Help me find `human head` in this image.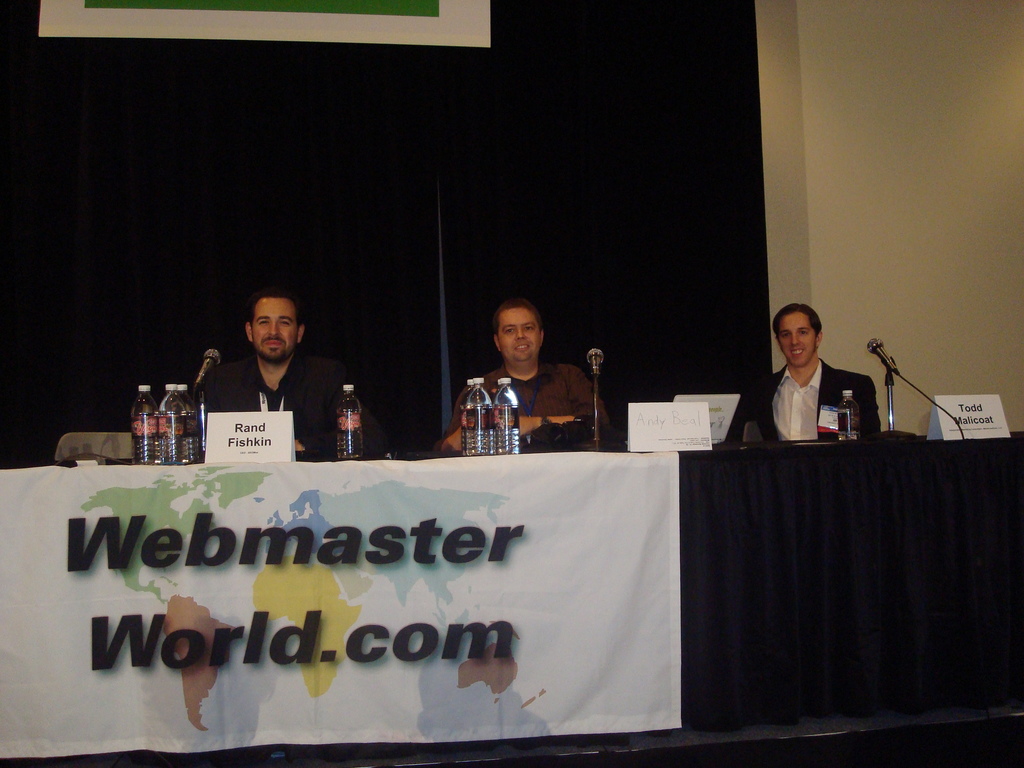
Found it: [x1=774, y1=305, x2=824, y2=367].
